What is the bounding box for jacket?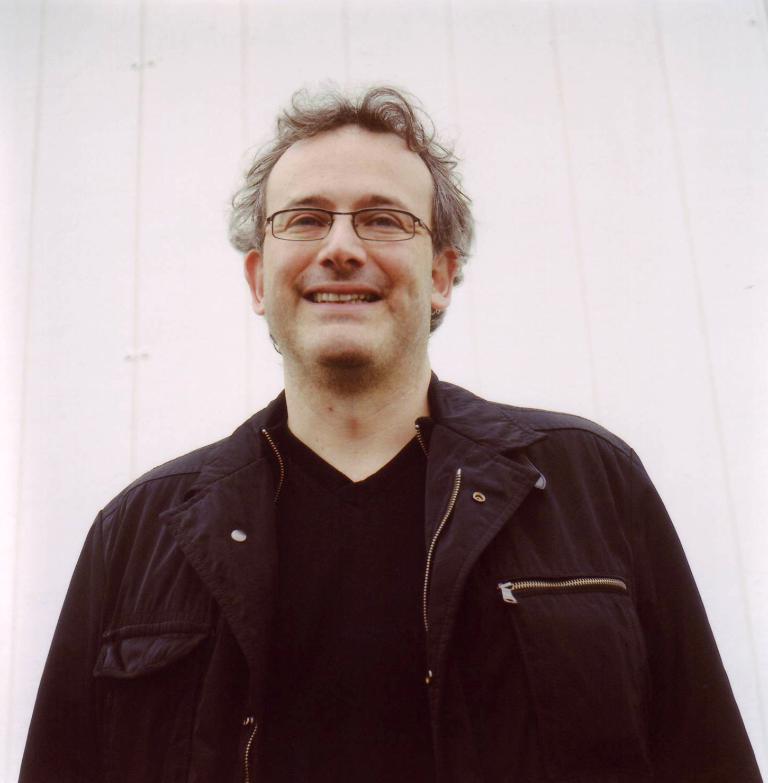
bbox=[0, 335, 746, 781].
